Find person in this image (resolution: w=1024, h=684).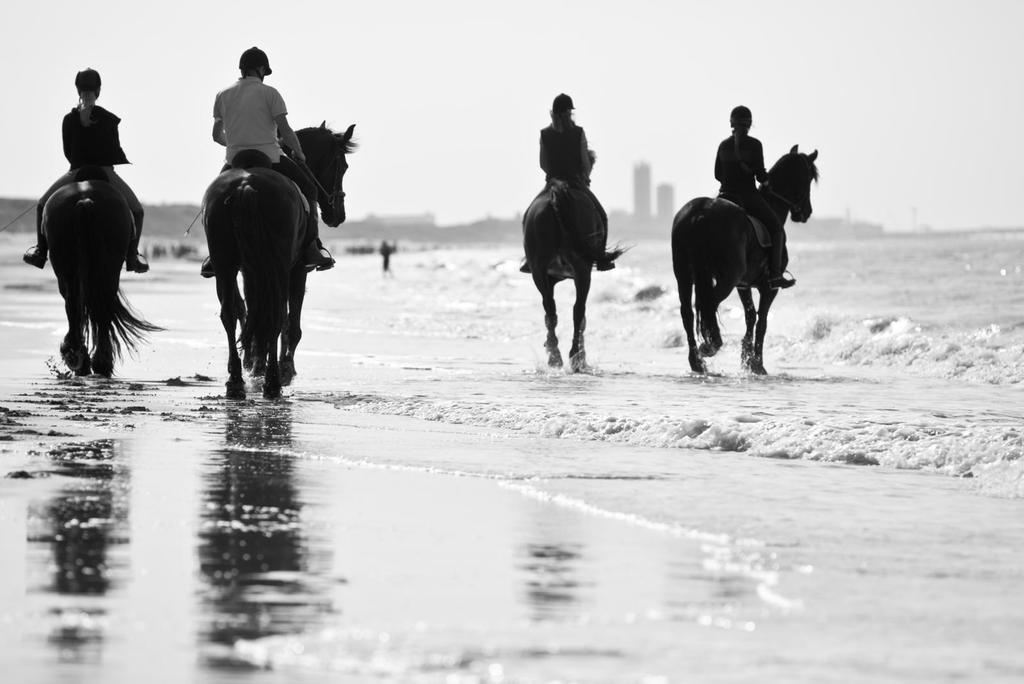
[198,47,340,272].
